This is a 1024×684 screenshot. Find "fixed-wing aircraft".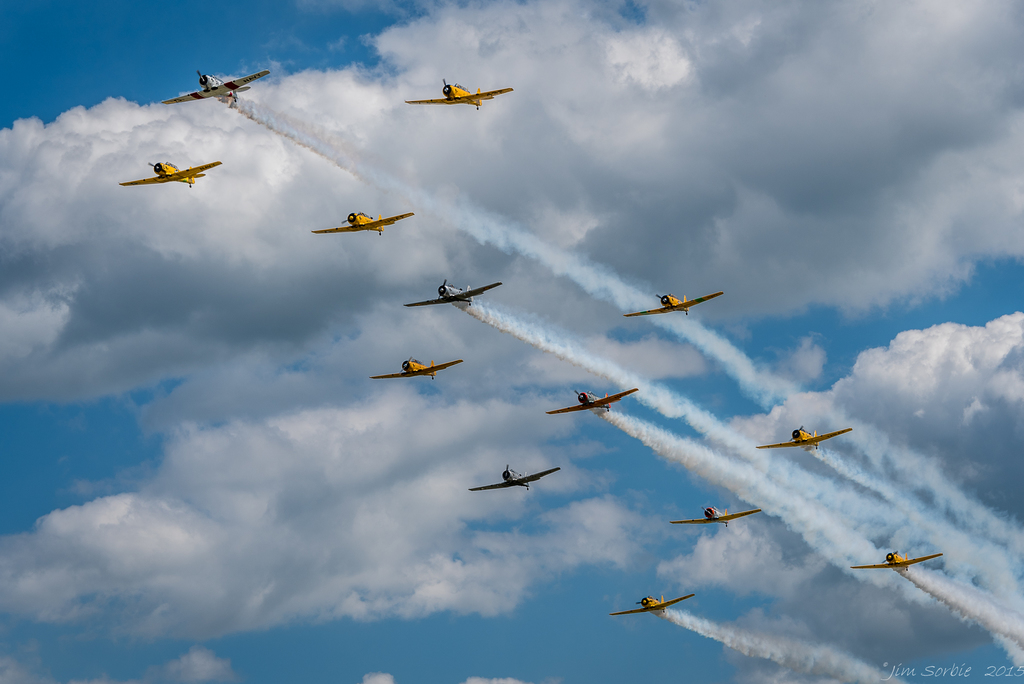
Bounding box: {"left": 399, "top": 276, "right": 500, "bottom": 310}.
